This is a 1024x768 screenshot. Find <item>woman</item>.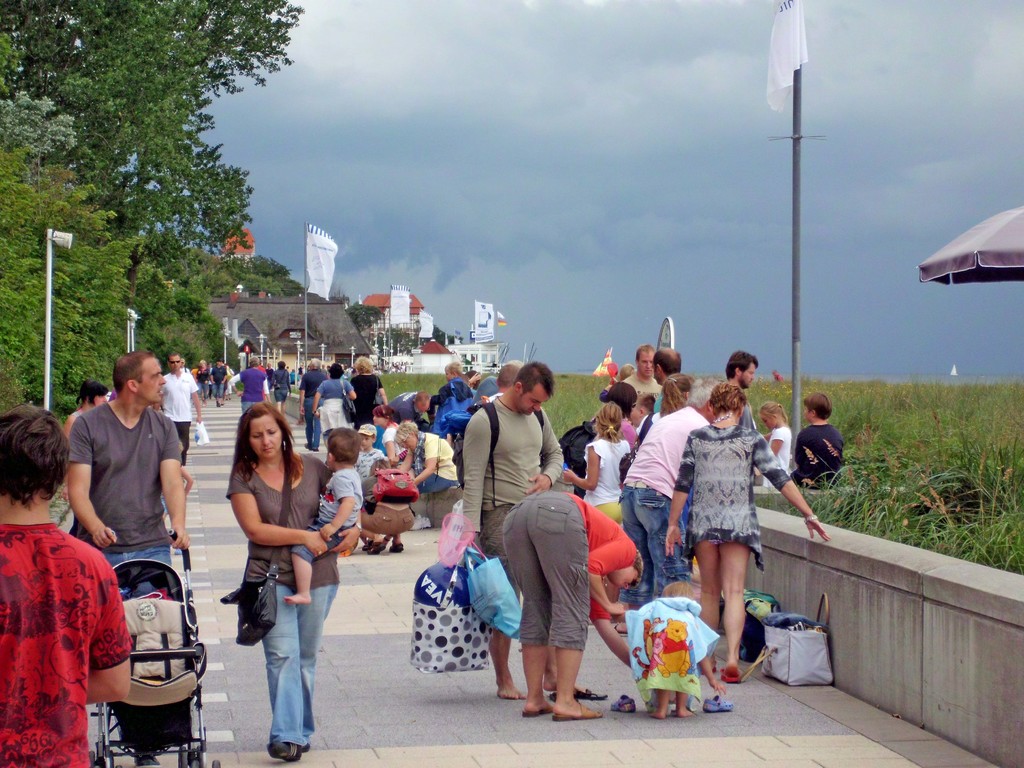
Bounding box: 211/400/339/767.
